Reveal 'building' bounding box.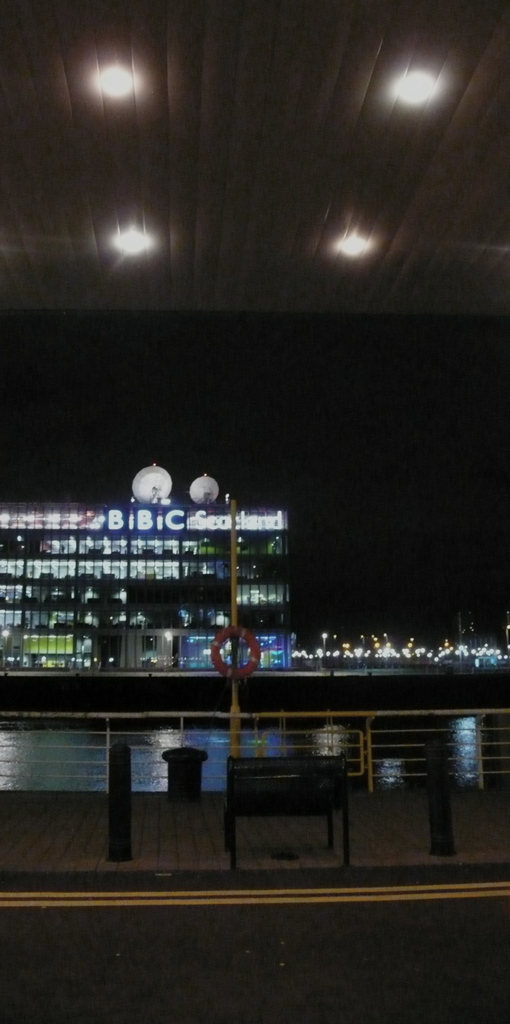
Revealed: detection(0, 0, 506, 1023).
